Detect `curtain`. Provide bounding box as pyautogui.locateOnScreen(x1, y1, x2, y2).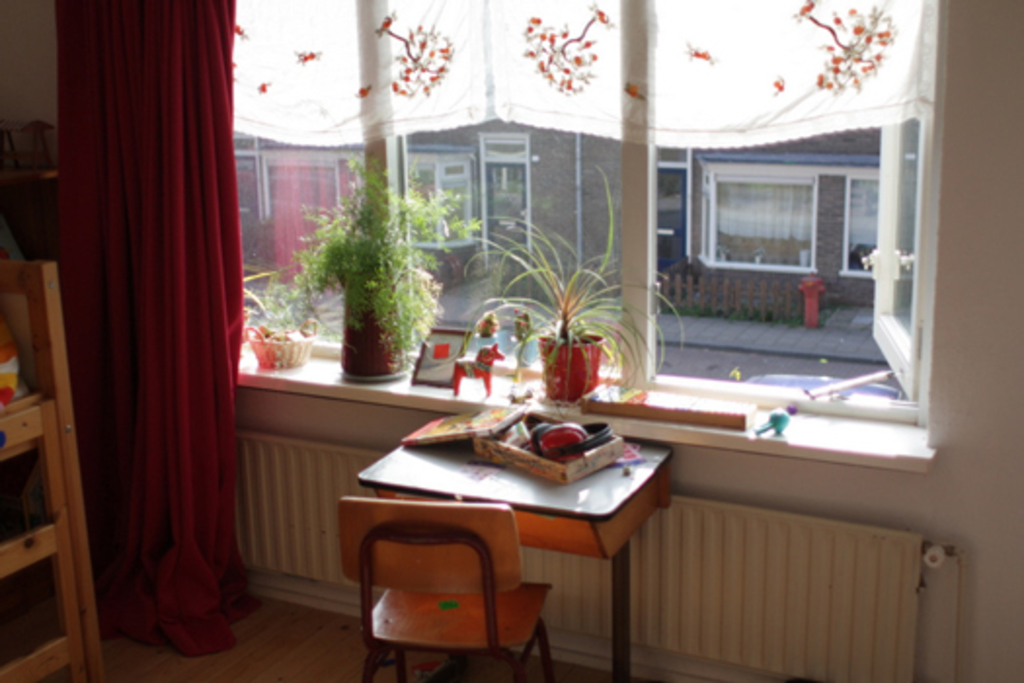
pyautogui.locateOnScreen(45, 4, 256, 682).
